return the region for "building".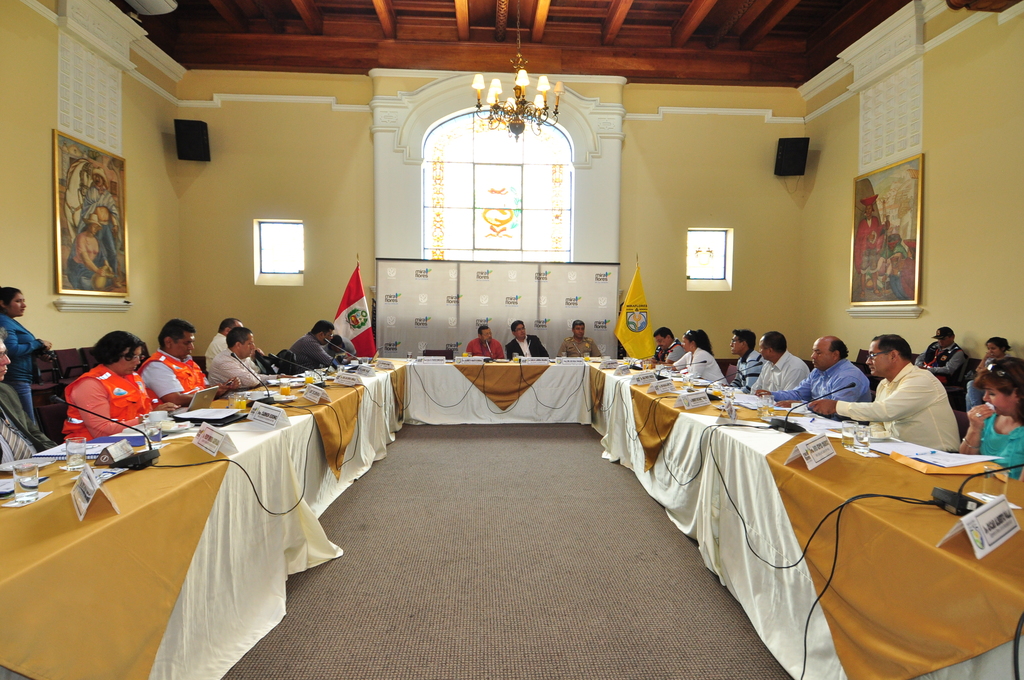
<box>0,0,1023,679</box>.
